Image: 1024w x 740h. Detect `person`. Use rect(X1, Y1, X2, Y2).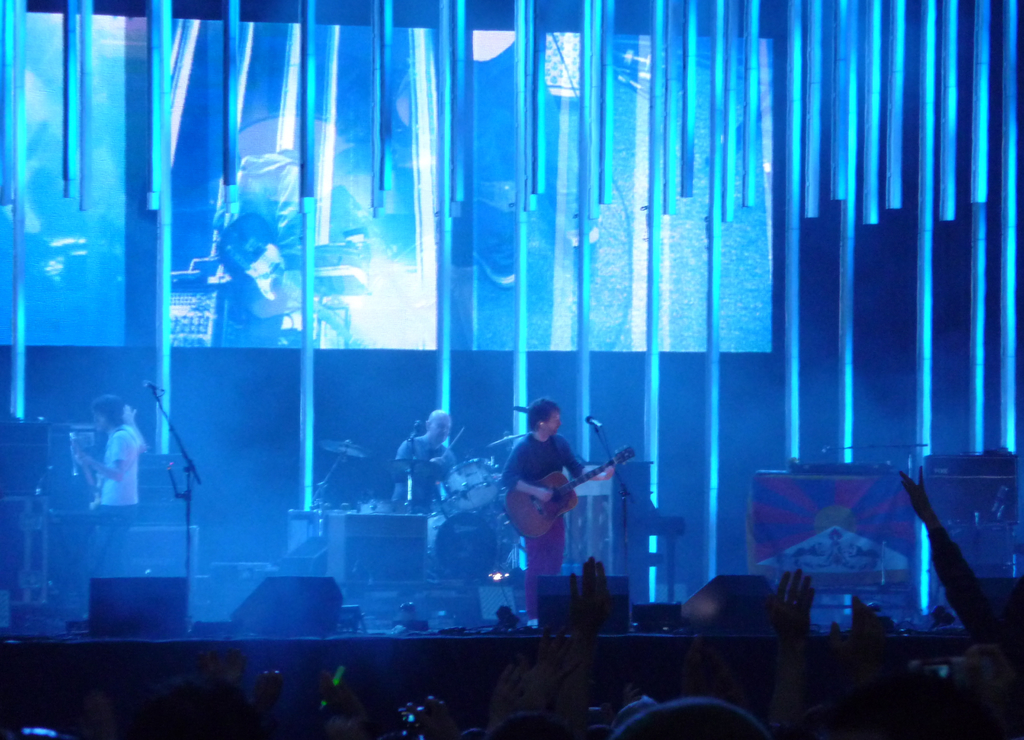
rect(394, 410, 456, 497).
